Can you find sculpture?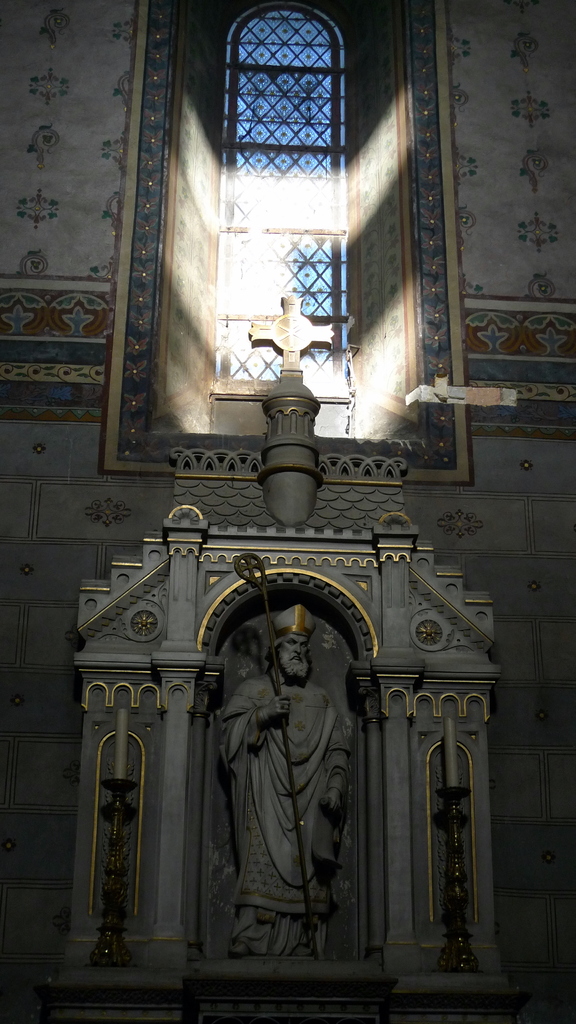
Yes, bounding box: 208/633/350/948.
